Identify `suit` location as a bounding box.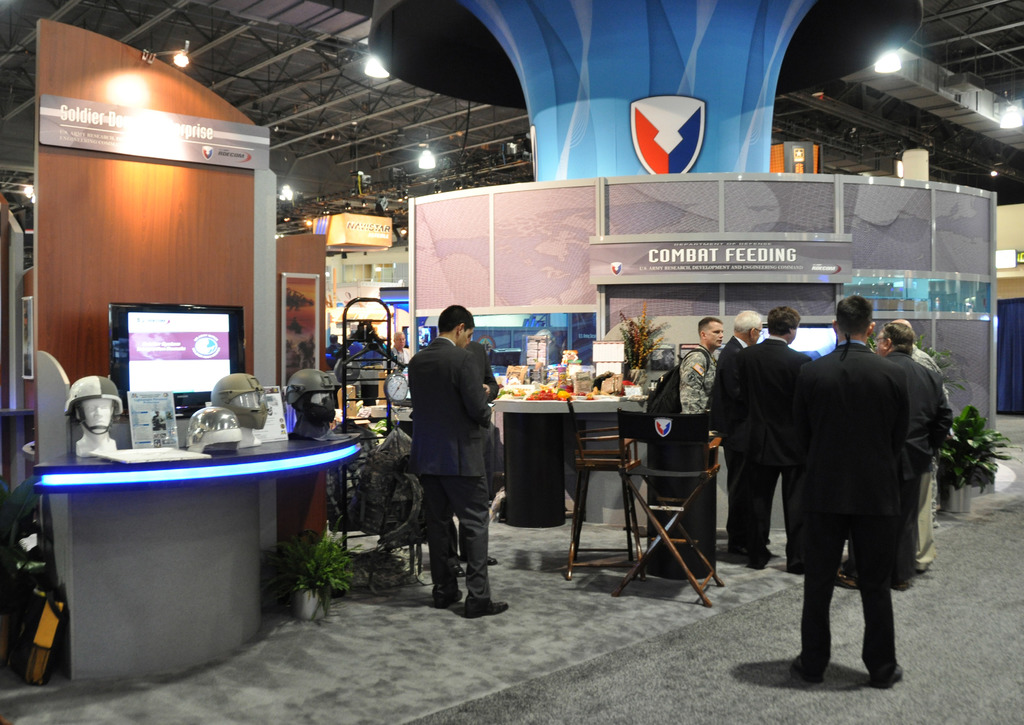
[709,334,751,544].
